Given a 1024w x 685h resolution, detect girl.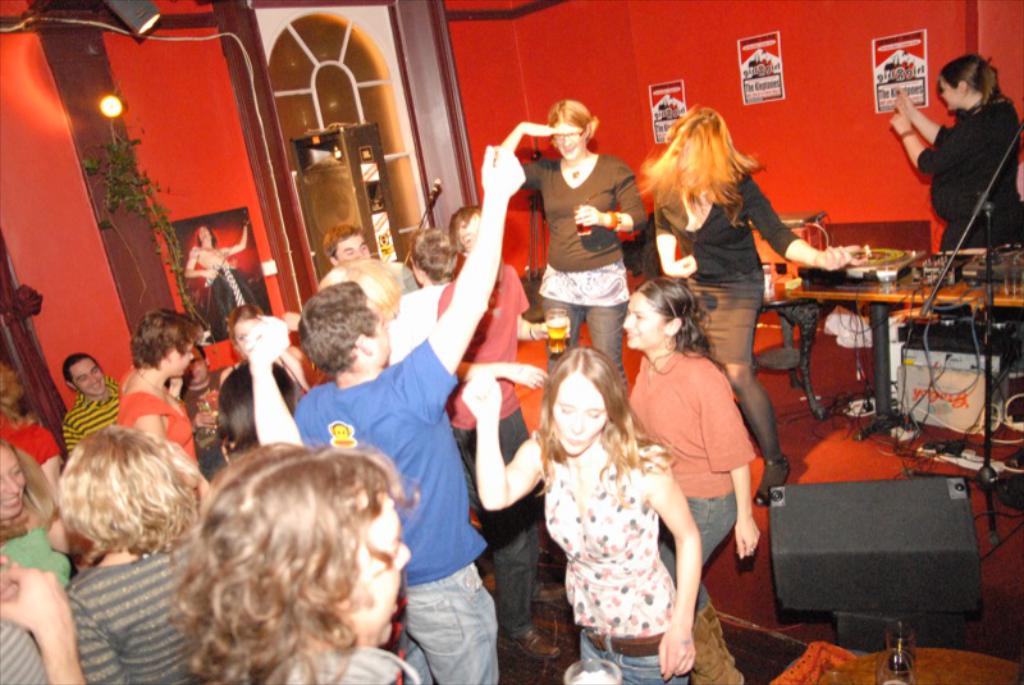
[461,350,709,684].
